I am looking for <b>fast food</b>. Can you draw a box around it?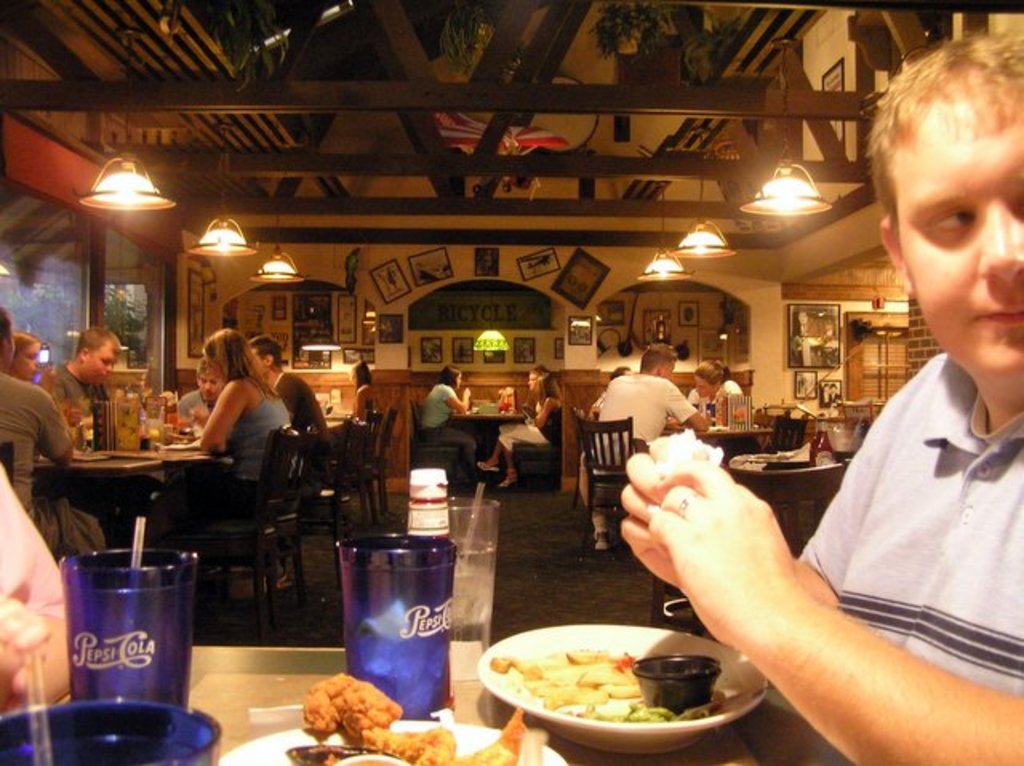
Sure, the bounding box is 301,667,398,744.
